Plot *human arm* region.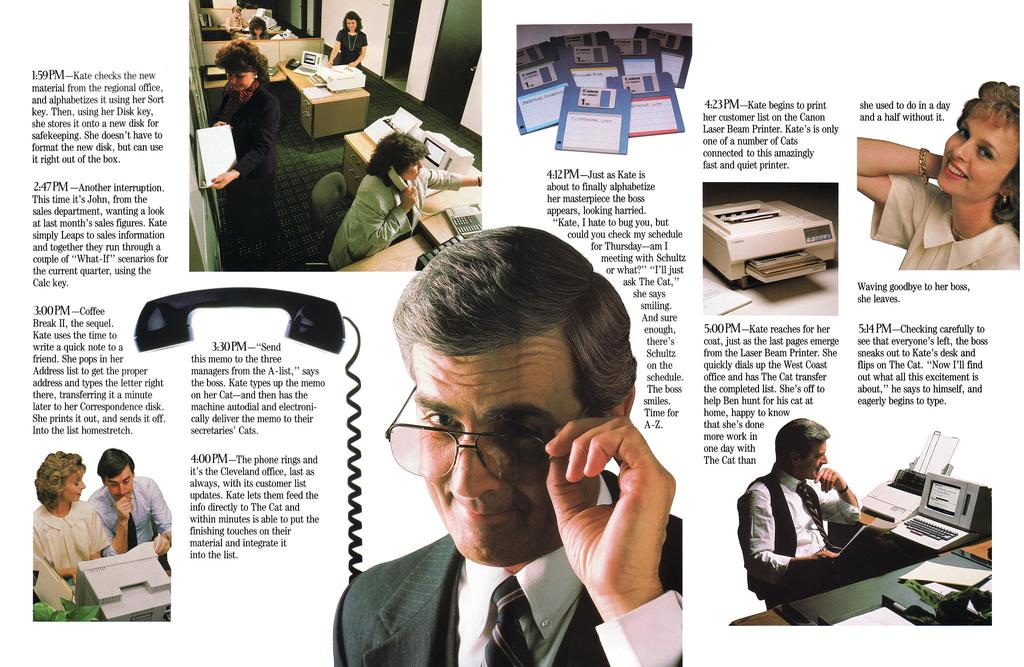
Plotted at locate(85, 497, 139, 556).
